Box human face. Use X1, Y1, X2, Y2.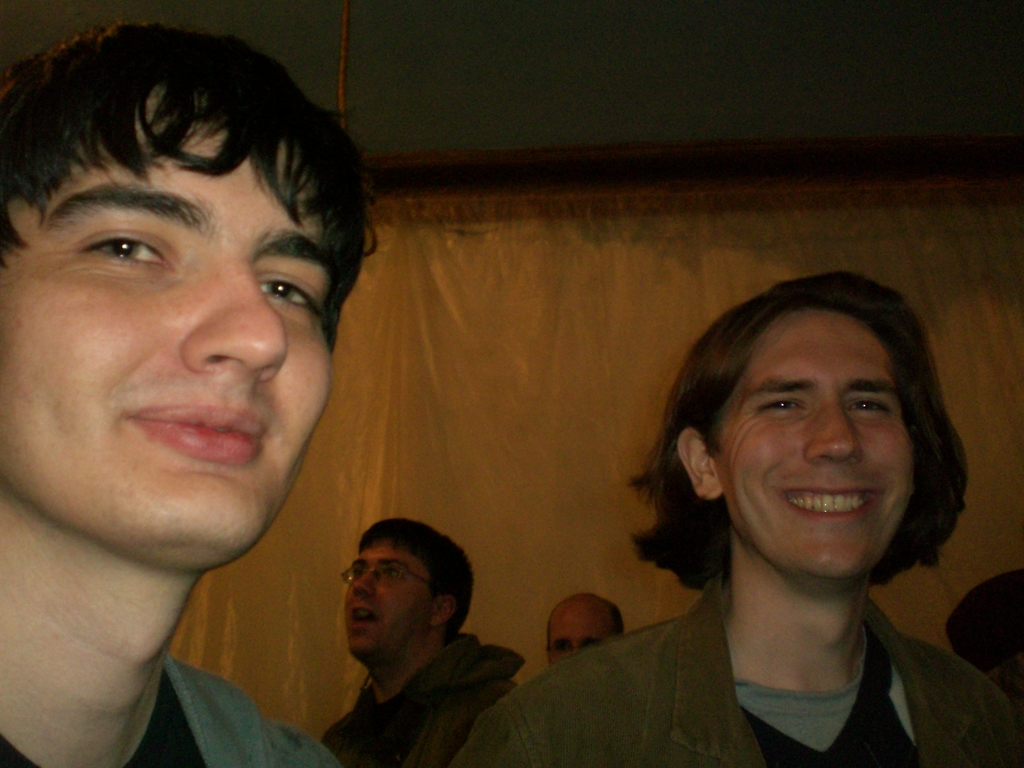
547, 609, 605, 663.
